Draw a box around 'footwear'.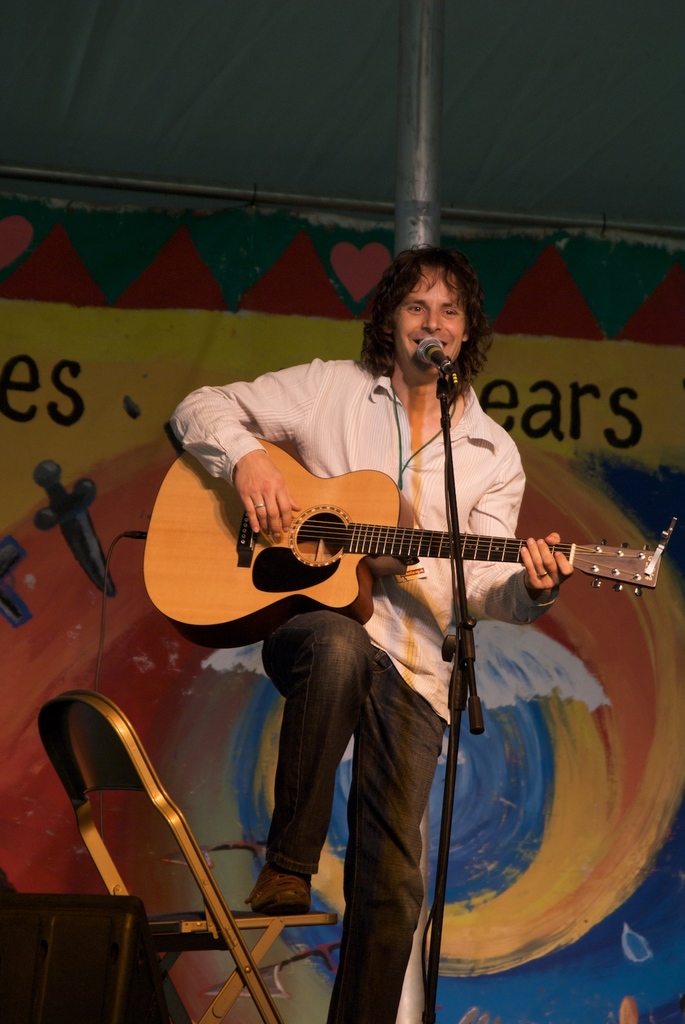
248,863,314,915.
